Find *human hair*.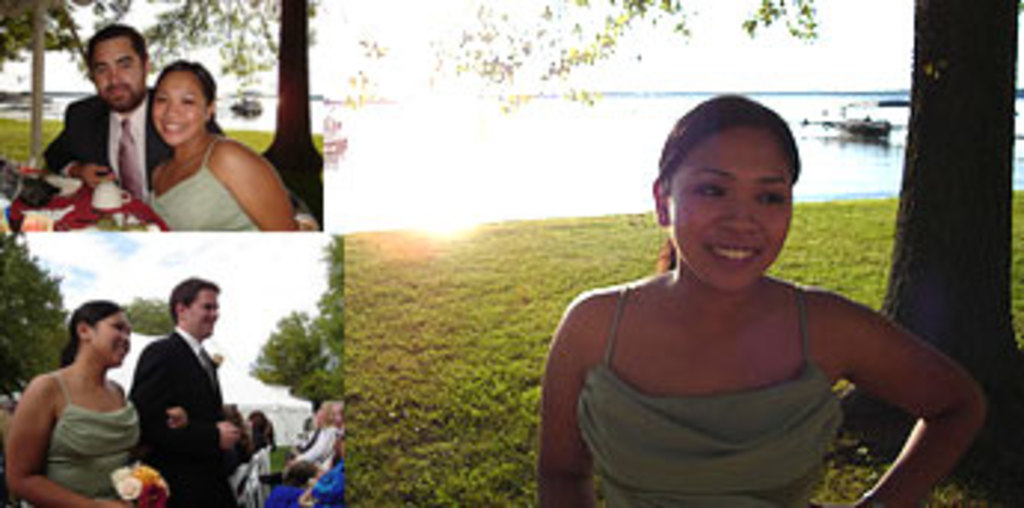
(x1=83, y1=24, x2=145, y2=62).
